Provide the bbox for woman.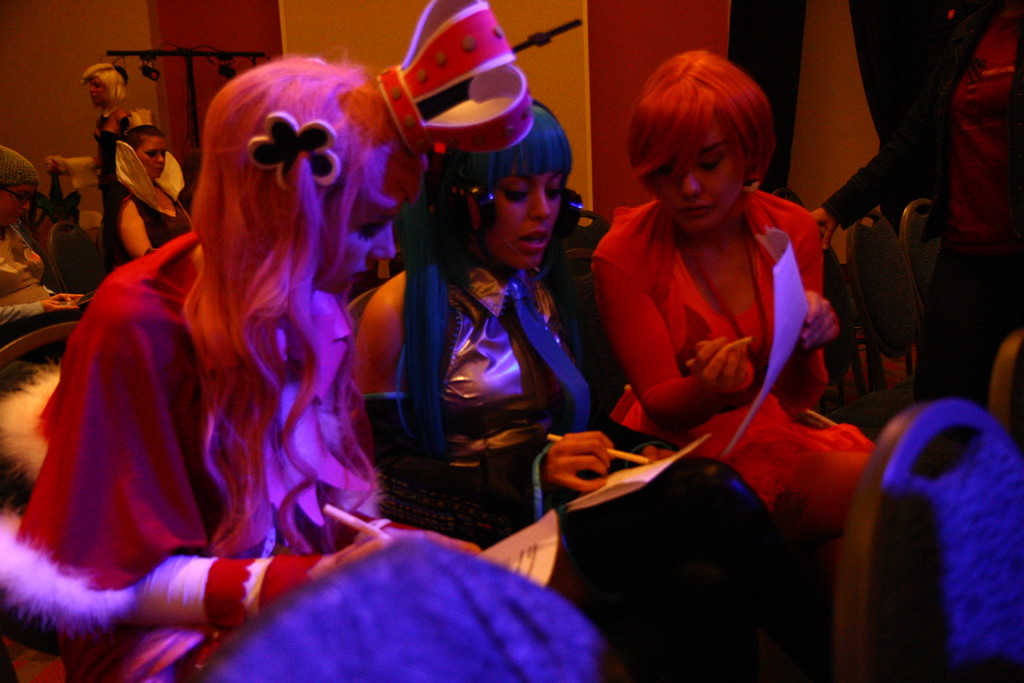
<bbox>342, 97, 792, 682</bbox>.
